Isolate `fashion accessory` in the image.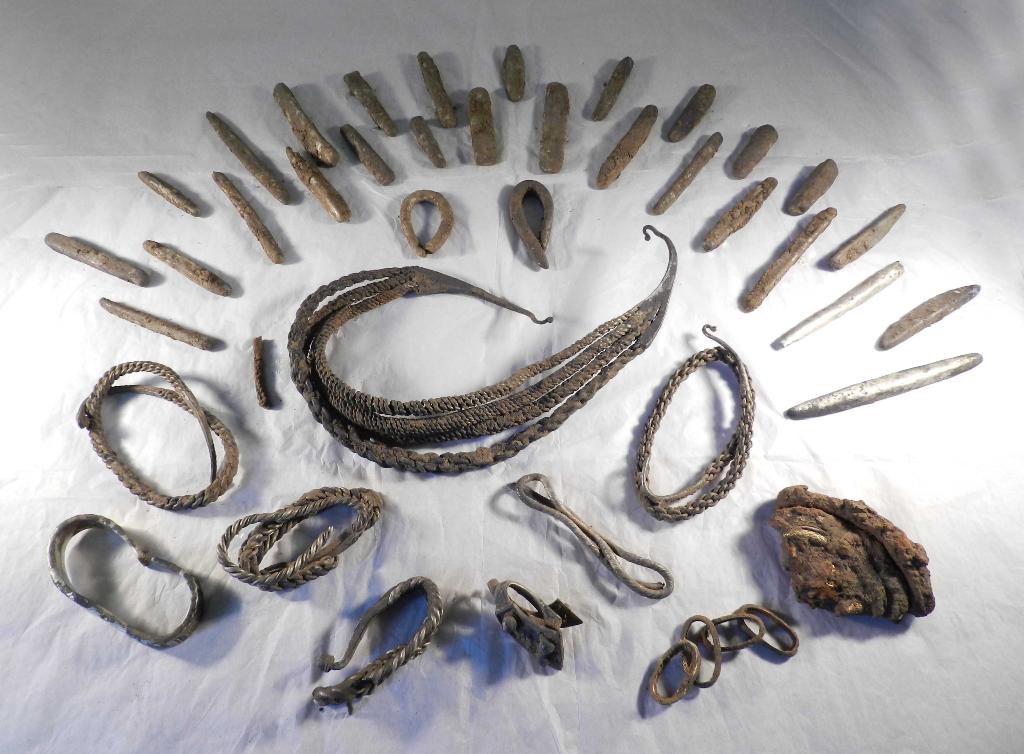
Isolated region: BBox(44, 511, 206, 653).
